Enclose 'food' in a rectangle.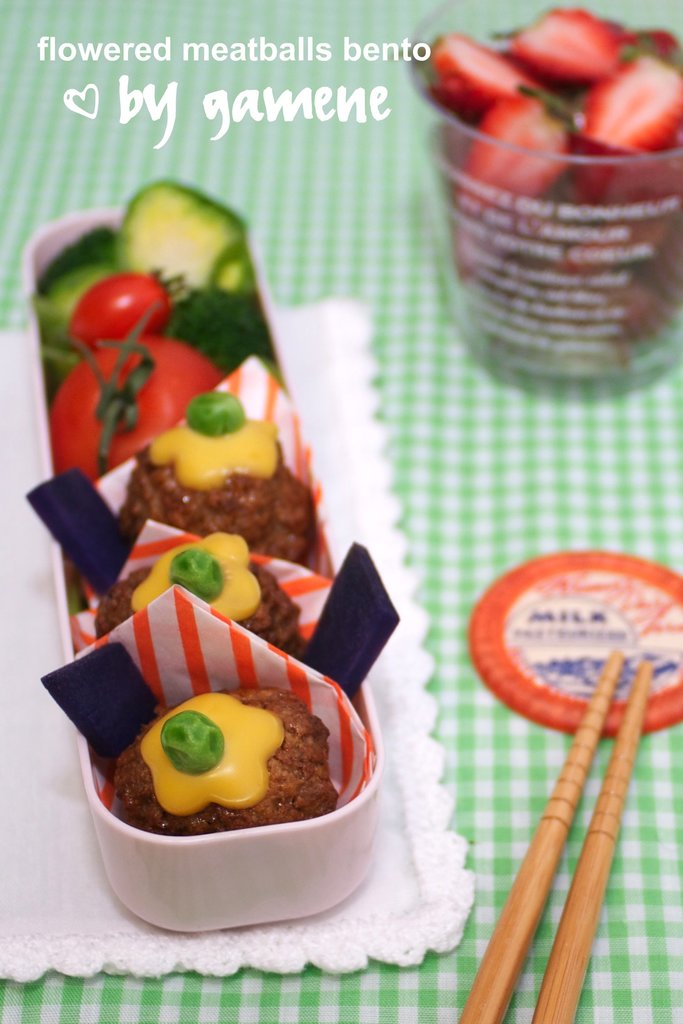
[83,669,361,872].
